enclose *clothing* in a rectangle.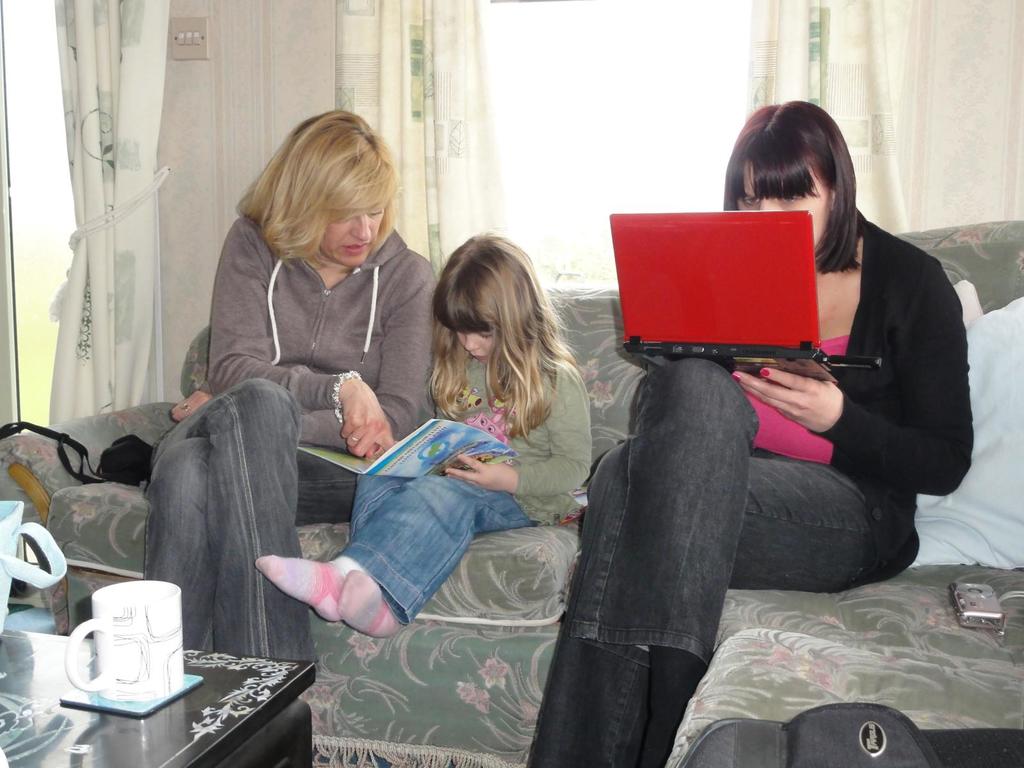
<region>147, 164, 423, 645</region>.
